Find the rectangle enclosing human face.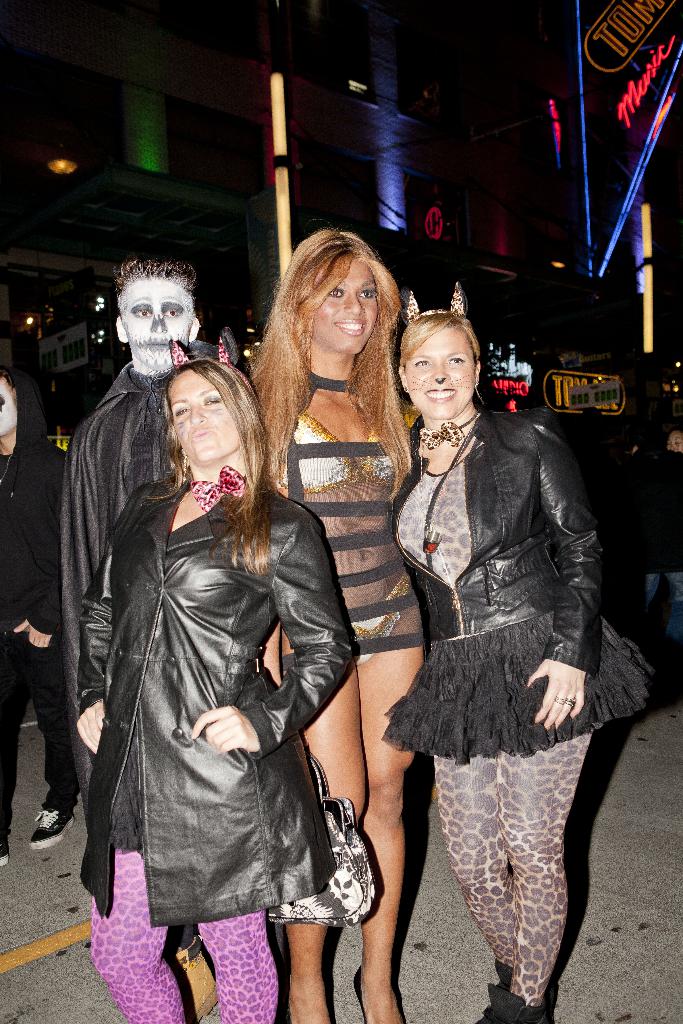
(left=309, top=259, right=379, bottom=351).
